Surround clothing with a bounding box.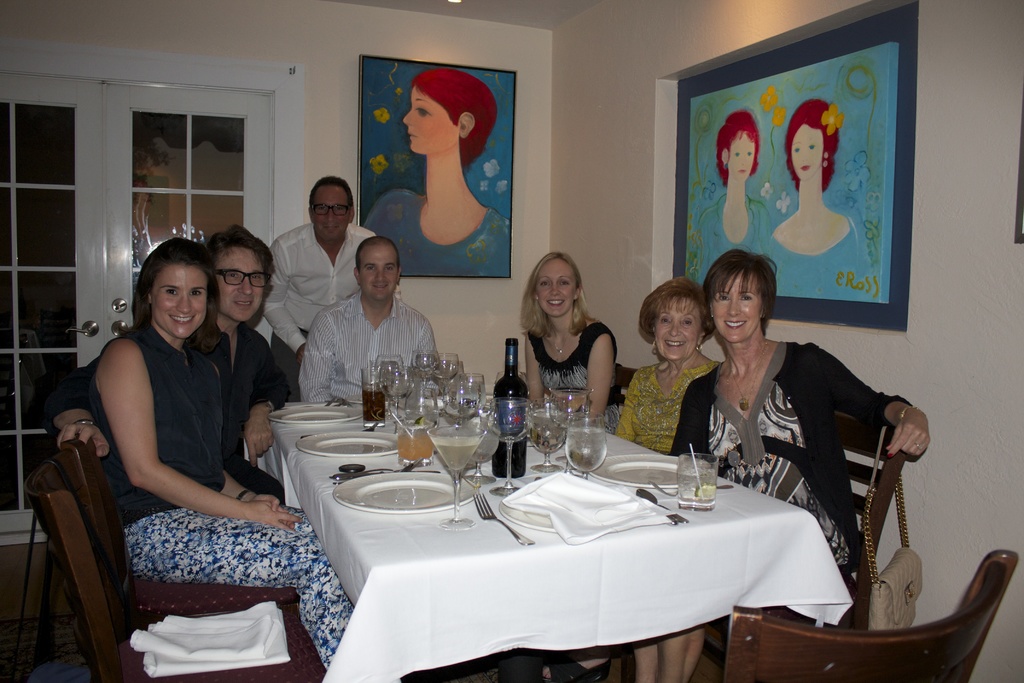
<box>524,315,634,445</box>.
